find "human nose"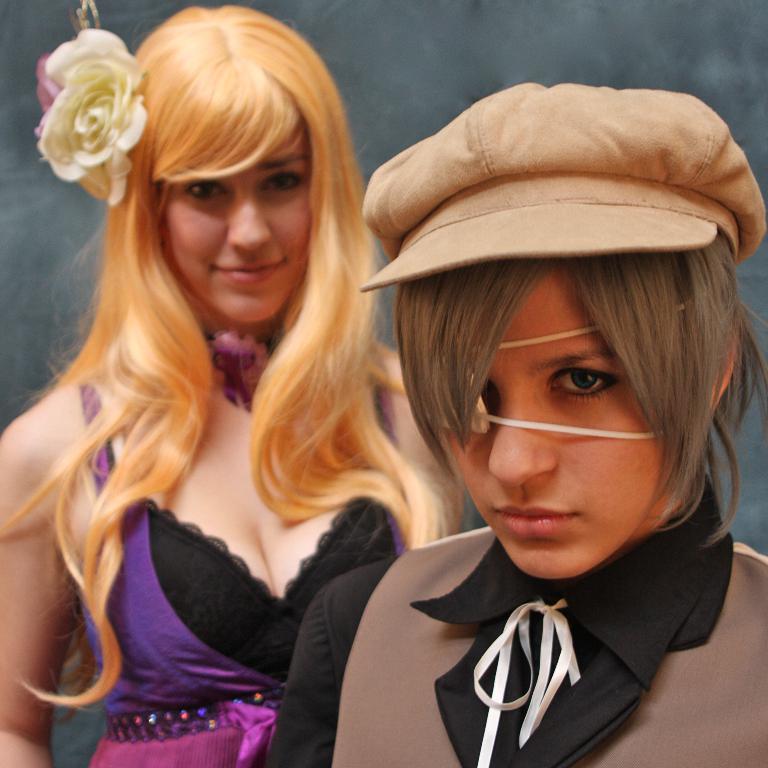
[224,194,274,255]
